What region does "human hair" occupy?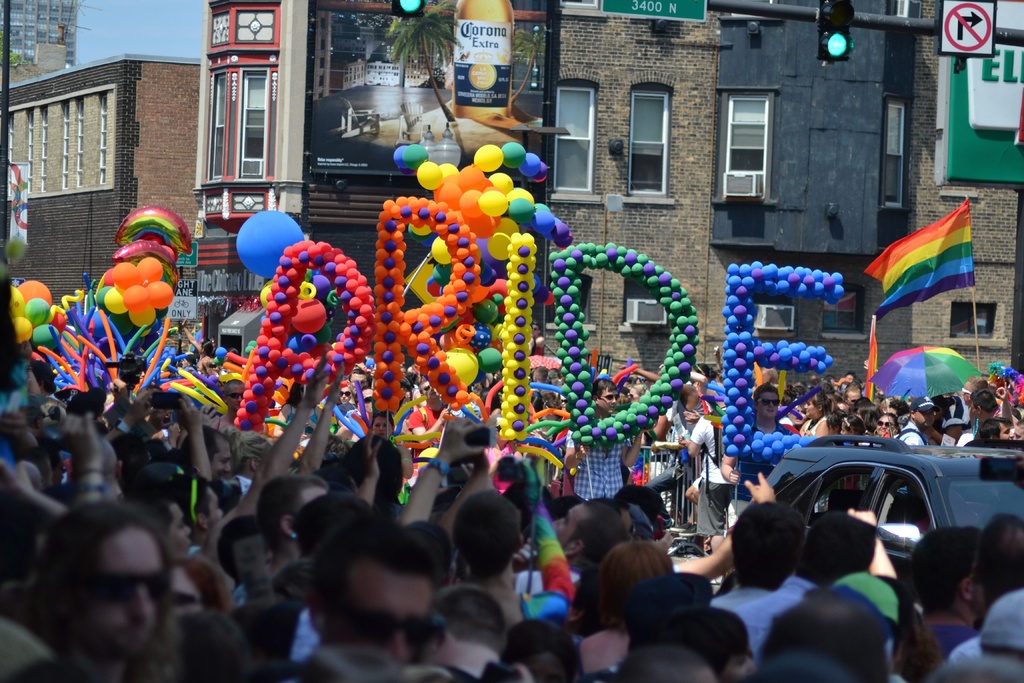
609/641/709/682.
